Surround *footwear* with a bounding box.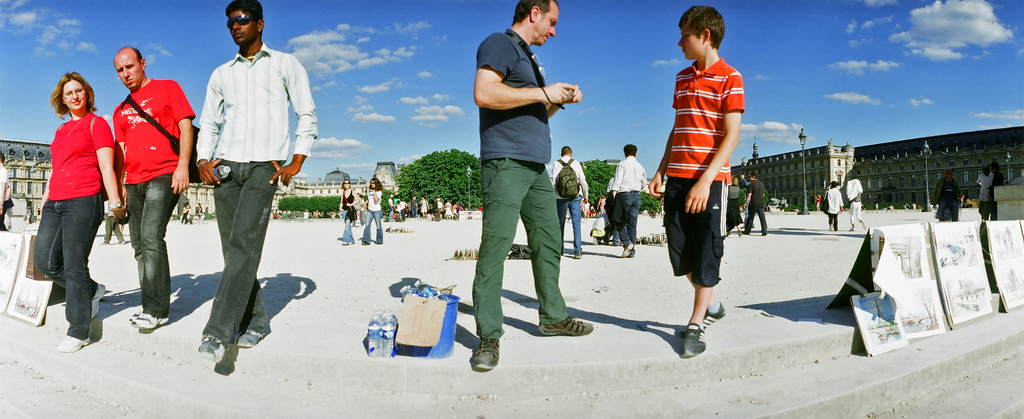
828 221 835 232.
